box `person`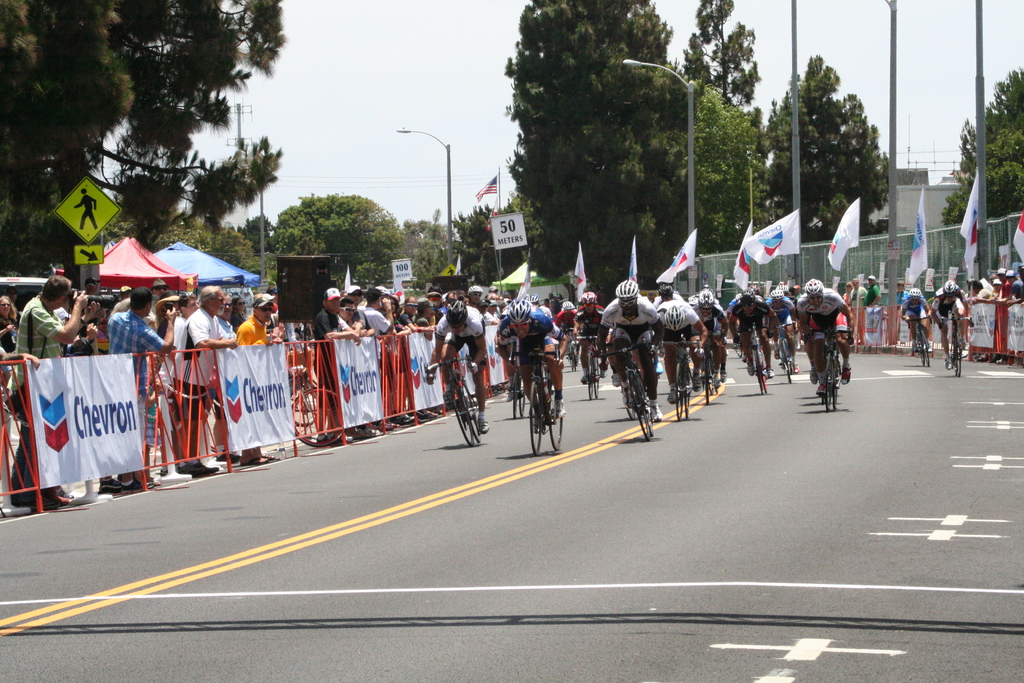
894/285/936/359
